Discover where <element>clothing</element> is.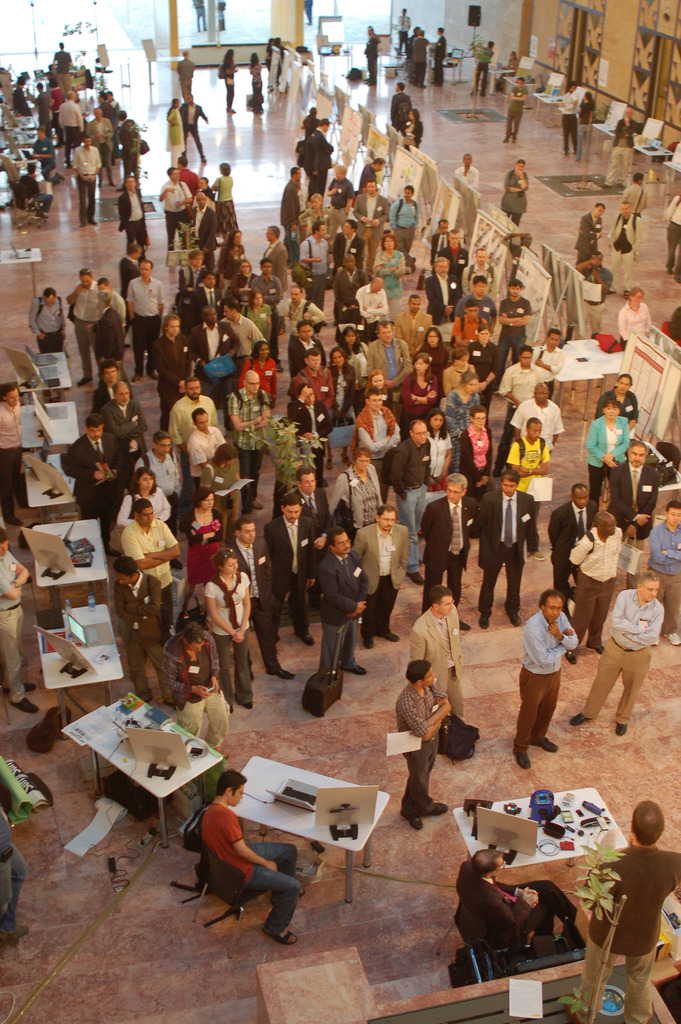
Discovered at [left=397, top=15, right=412, bottom=54].
